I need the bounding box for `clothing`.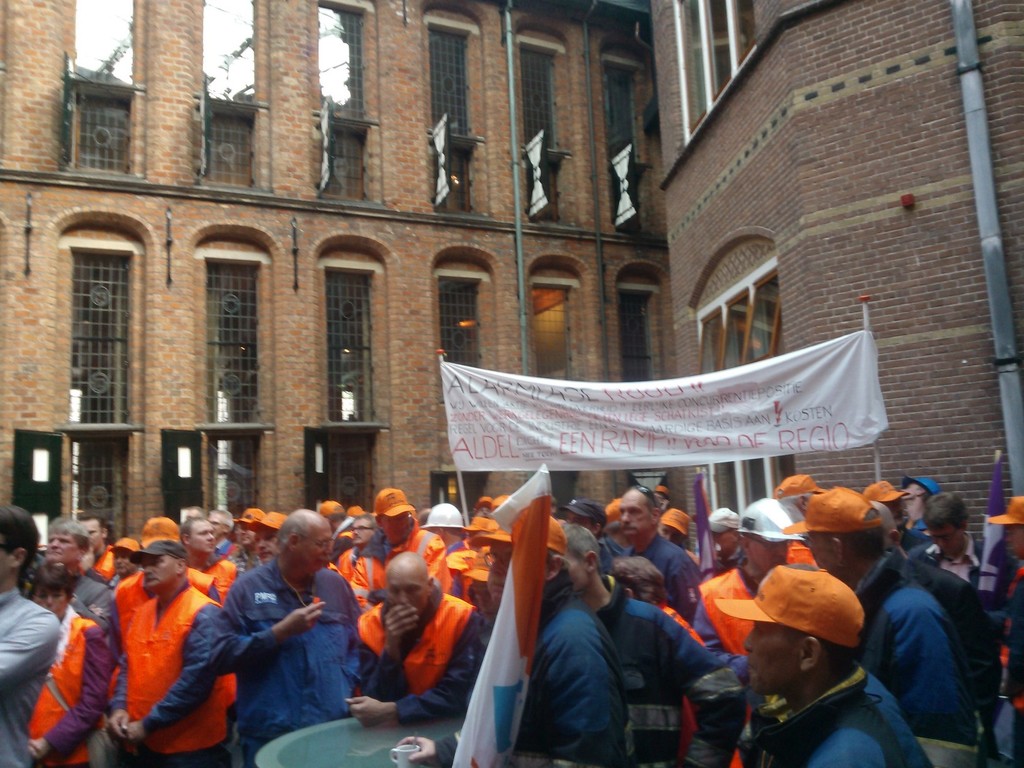
Here it is: x1=388, y1=572, x2=425, y2=625.
